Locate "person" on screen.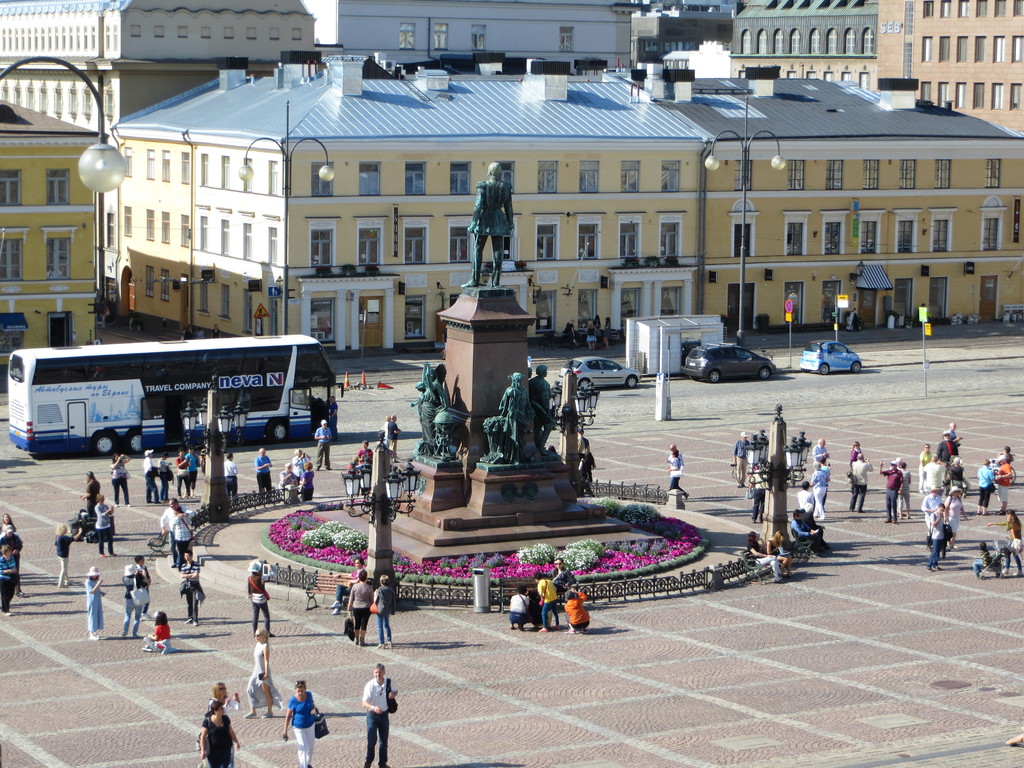
On screen at <bbox>562, 584, 589, 634</bbox>.
